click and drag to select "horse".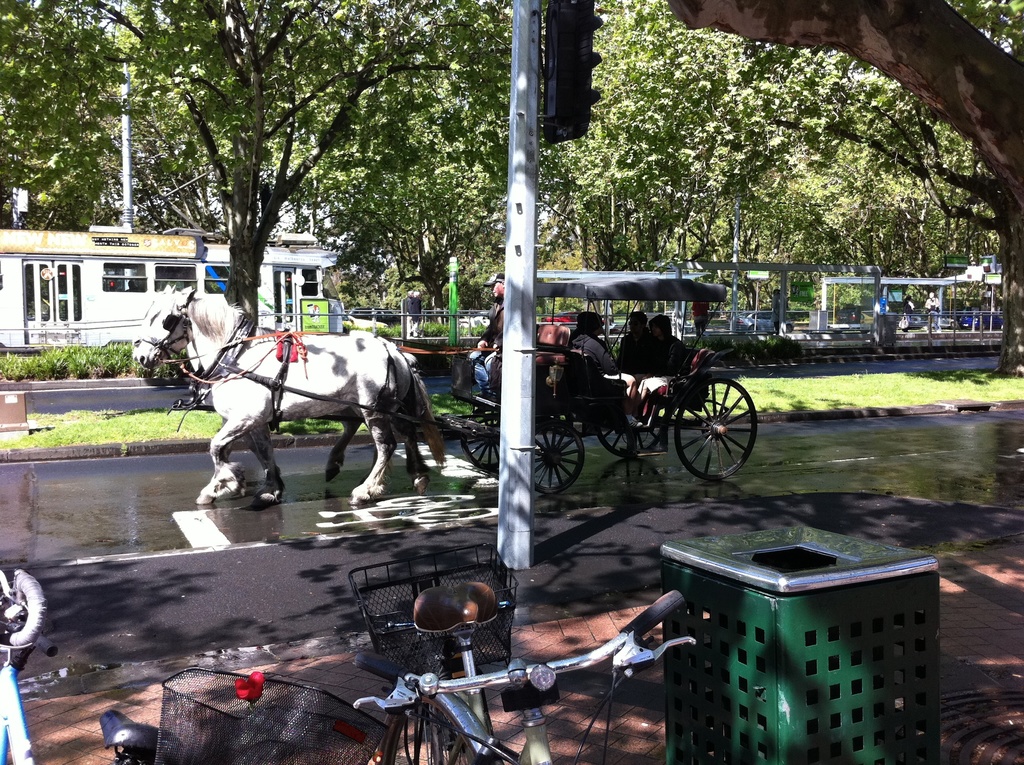
Selection: region(129, 280, 427, 487).
